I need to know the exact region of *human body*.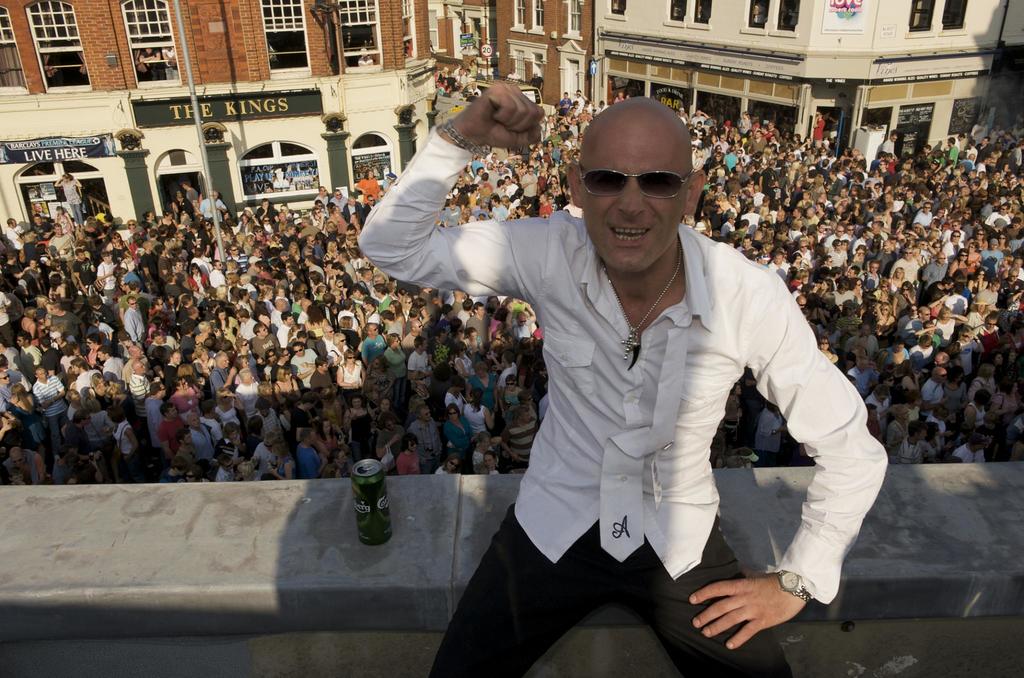
Region: [183,183,194,203].
